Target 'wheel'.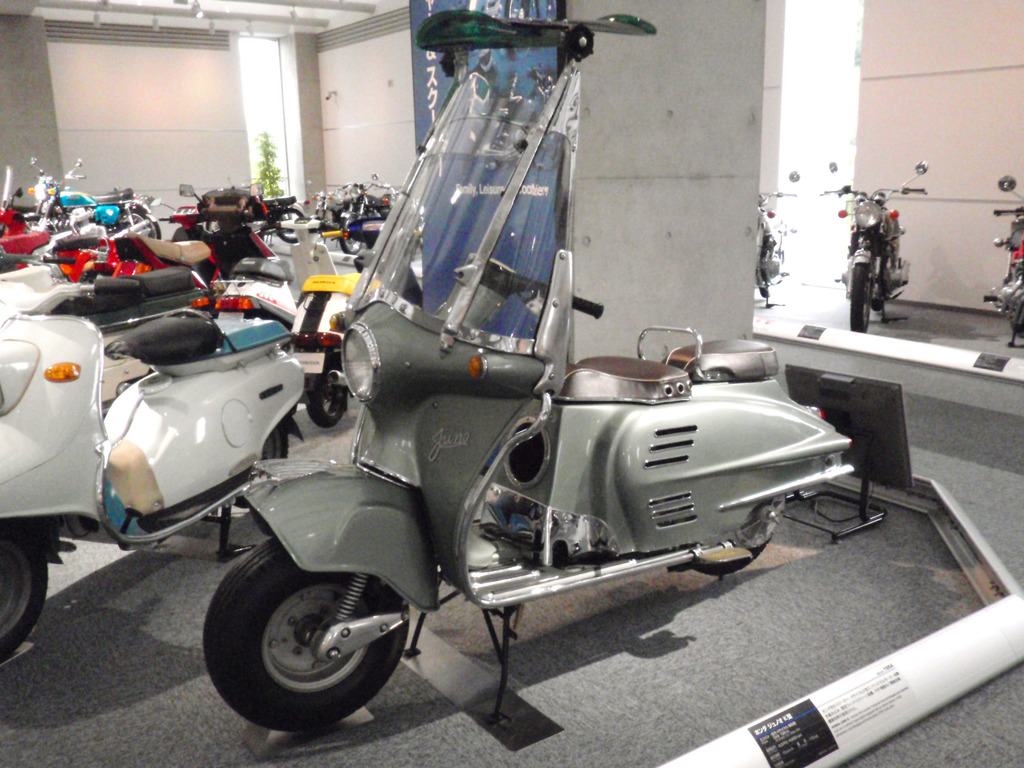
Target region: crop(0, 514, 65, 657).
